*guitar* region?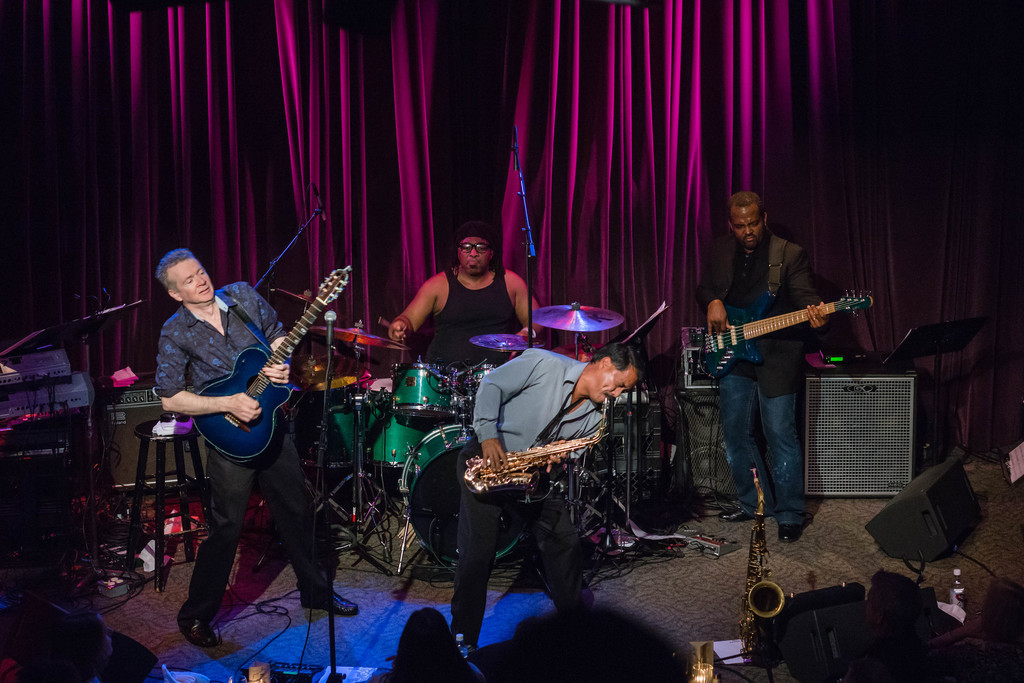
(693,283,870,377)
